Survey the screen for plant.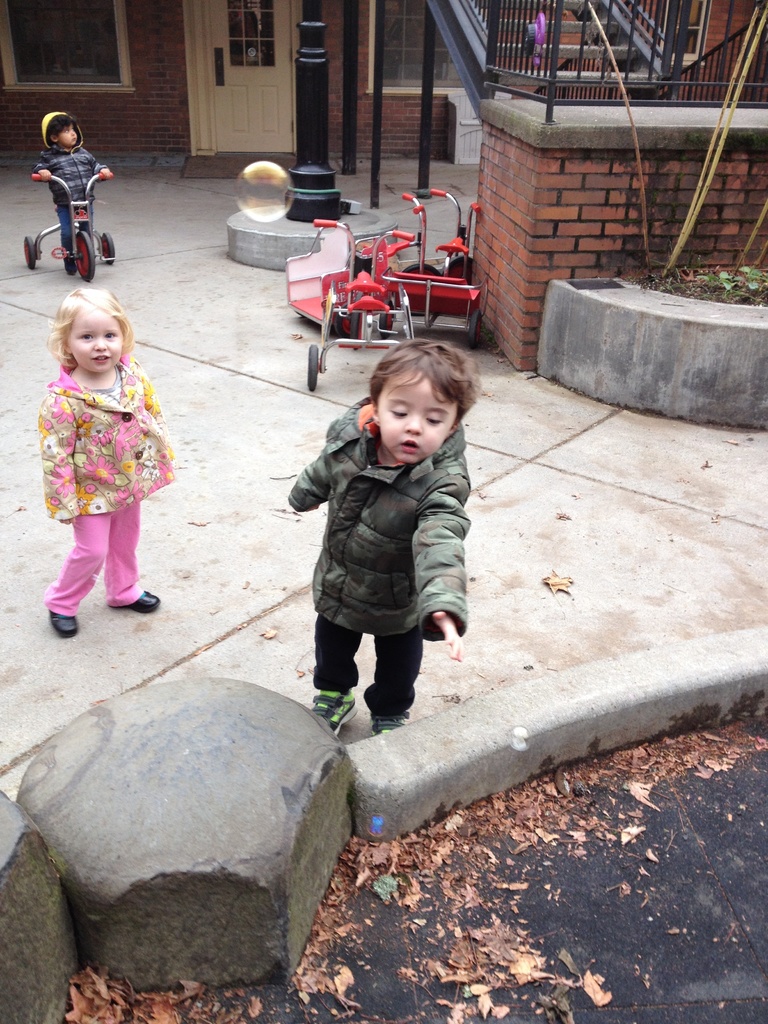
Survey found: 662/0/760/277.
